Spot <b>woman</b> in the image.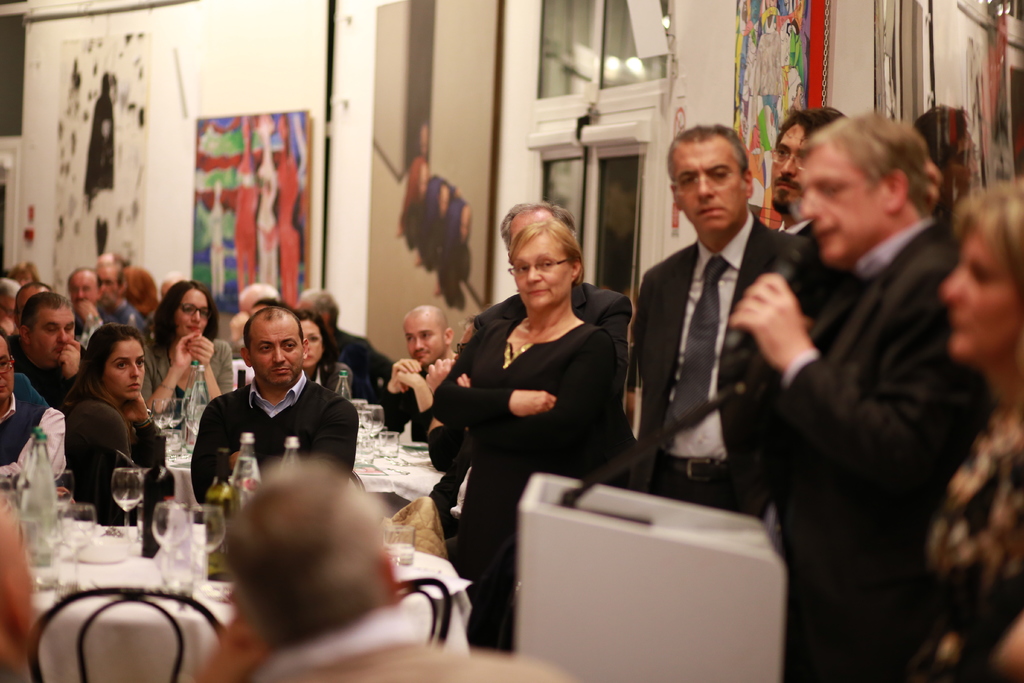
<b>woman</b> found at locate(56, 322, 166, 528).
